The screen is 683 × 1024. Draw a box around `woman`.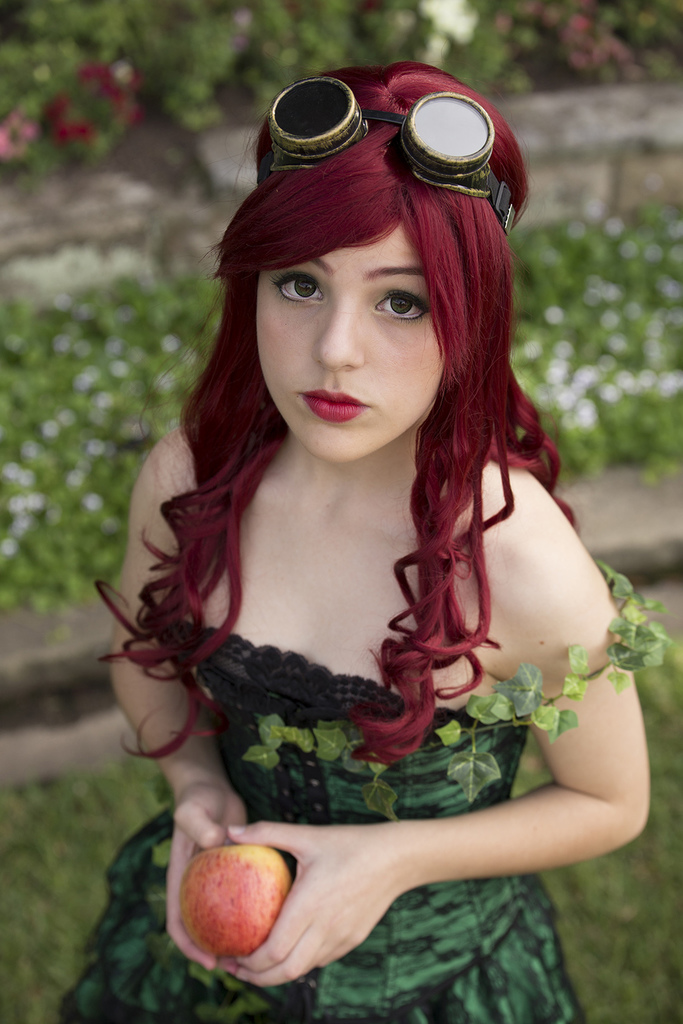
rect(58, 57, 639, 1023).
